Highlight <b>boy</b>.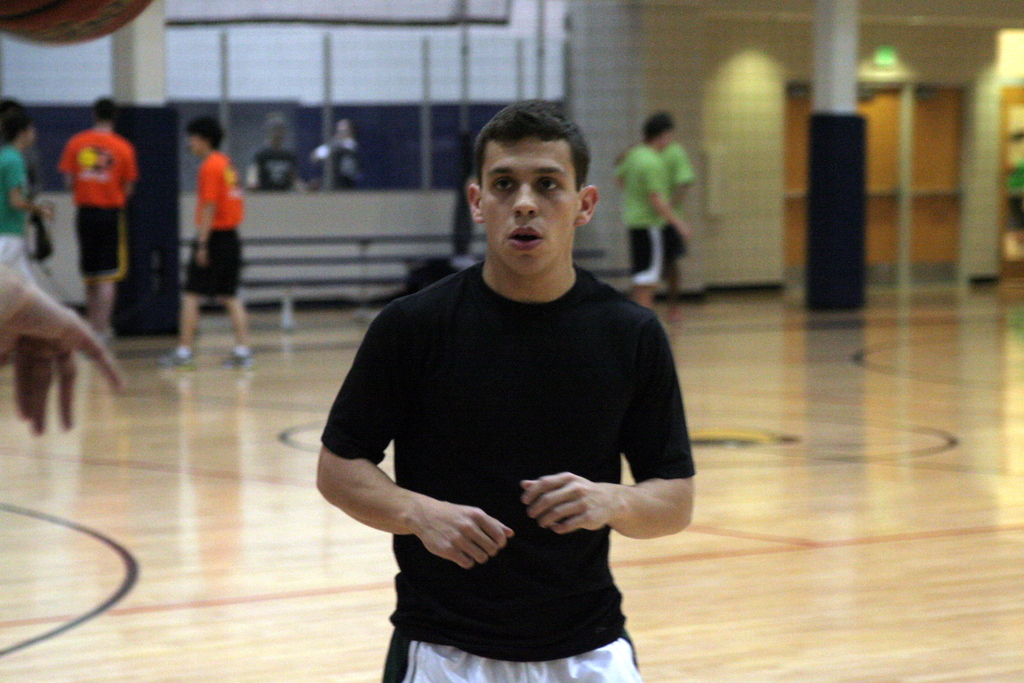
Highlighted region: <box>314,99,699,682</box>.
